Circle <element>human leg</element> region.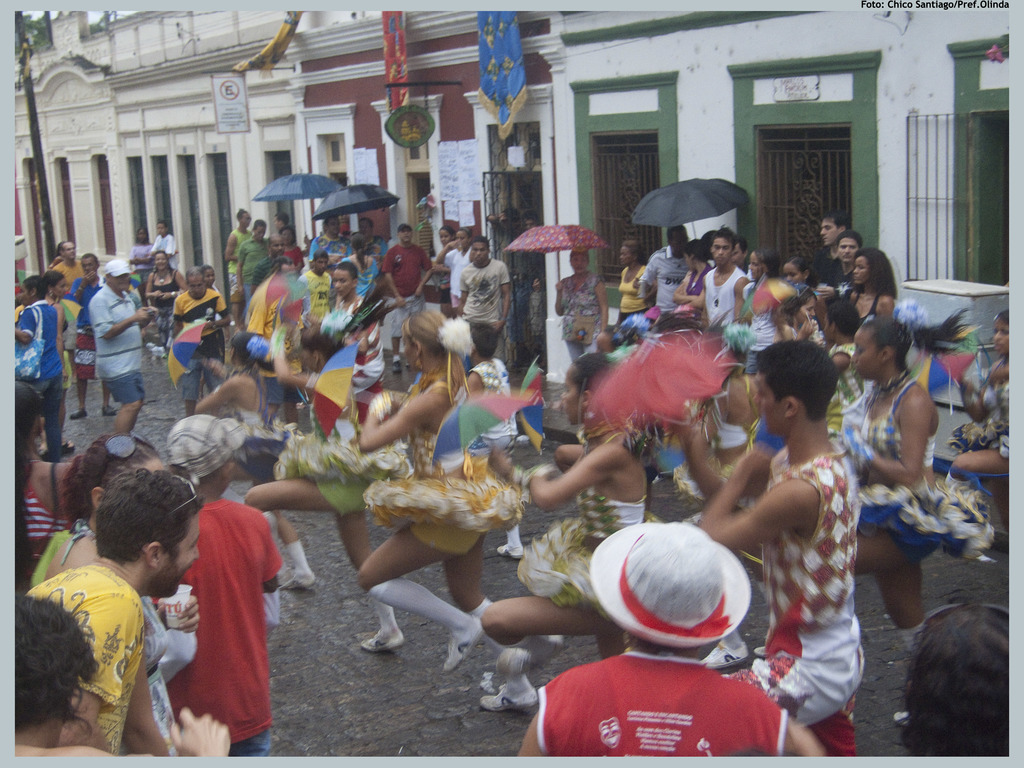
Region: 102:381:117:415.
